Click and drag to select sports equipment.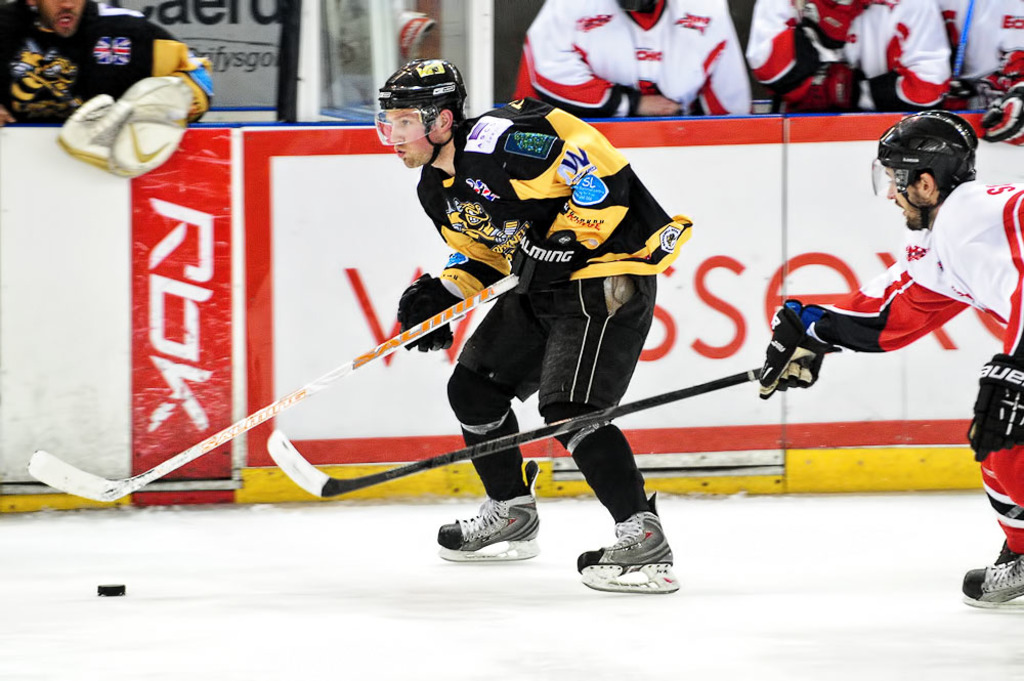
Selection: locate(267, 365, 762, 499).
